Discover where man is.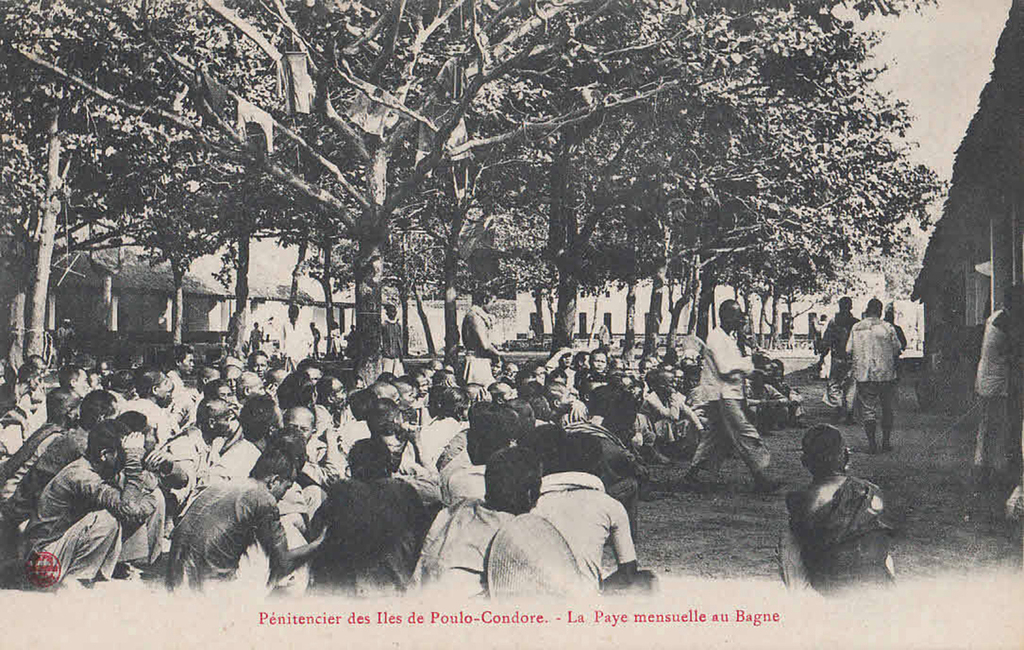
Discovered at region(741, 370, 793, 434).
